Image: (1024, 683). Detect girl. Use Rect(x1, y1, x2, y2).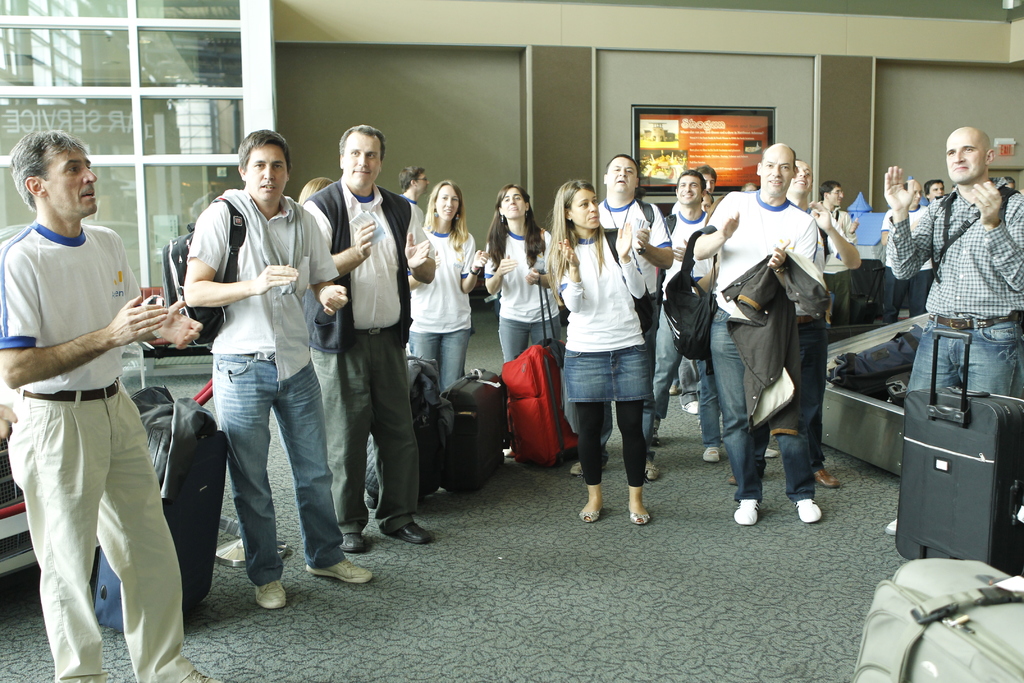
Rect(408, 180, 488, 441).
